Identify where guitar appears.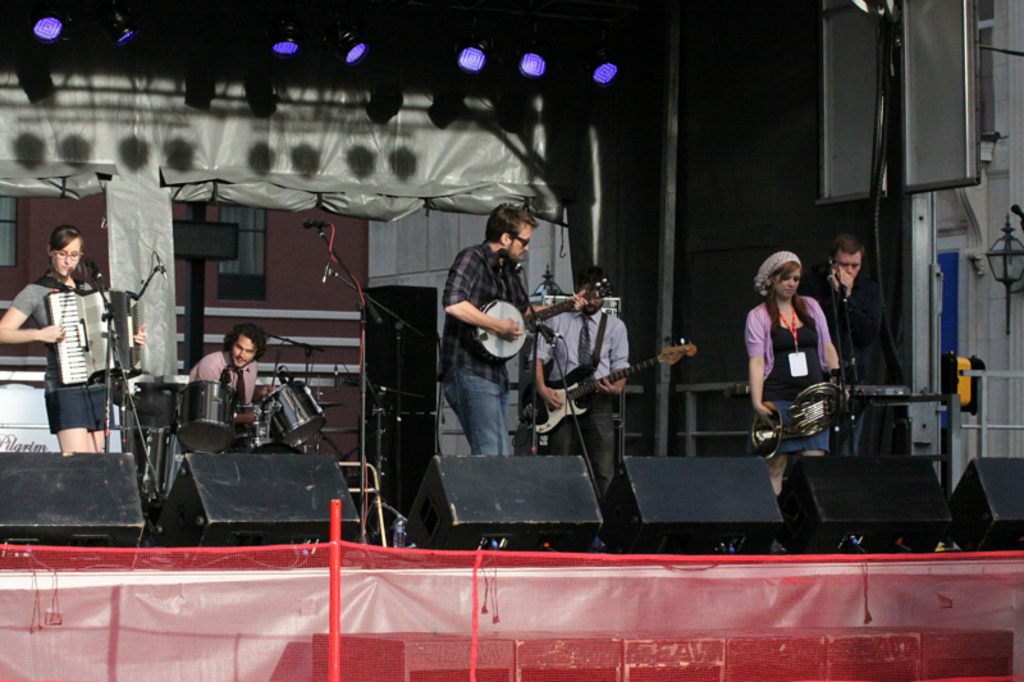
Appears at bbox(511, 347, 696, 436).
